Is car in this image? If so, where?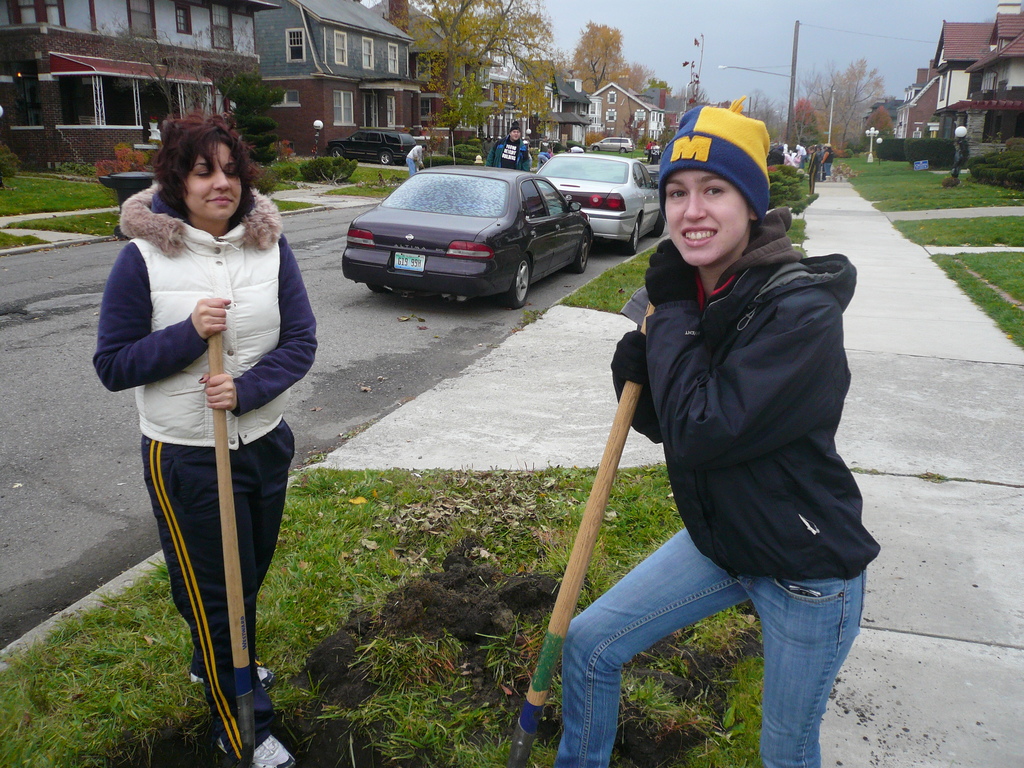
Yes, at [588, 137, 636, 153].
